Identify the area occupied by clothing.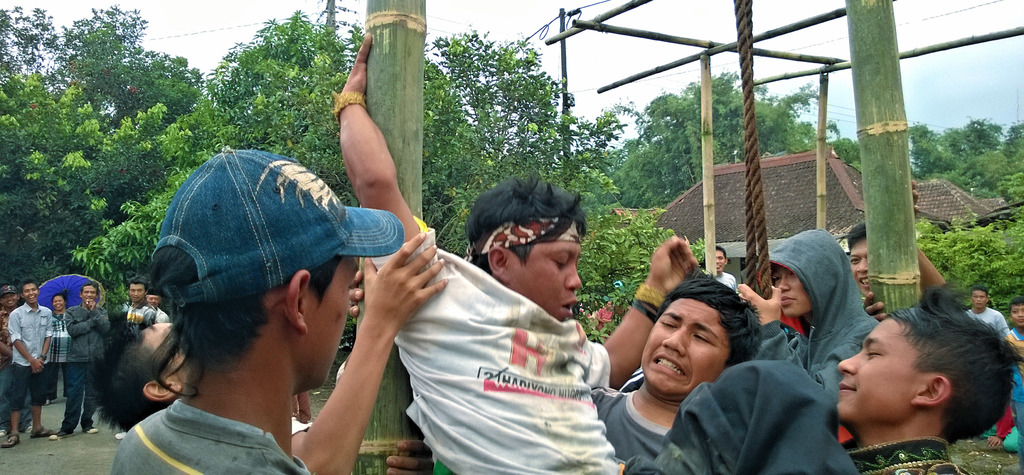
Area: box(44, 306, 74, 390).
